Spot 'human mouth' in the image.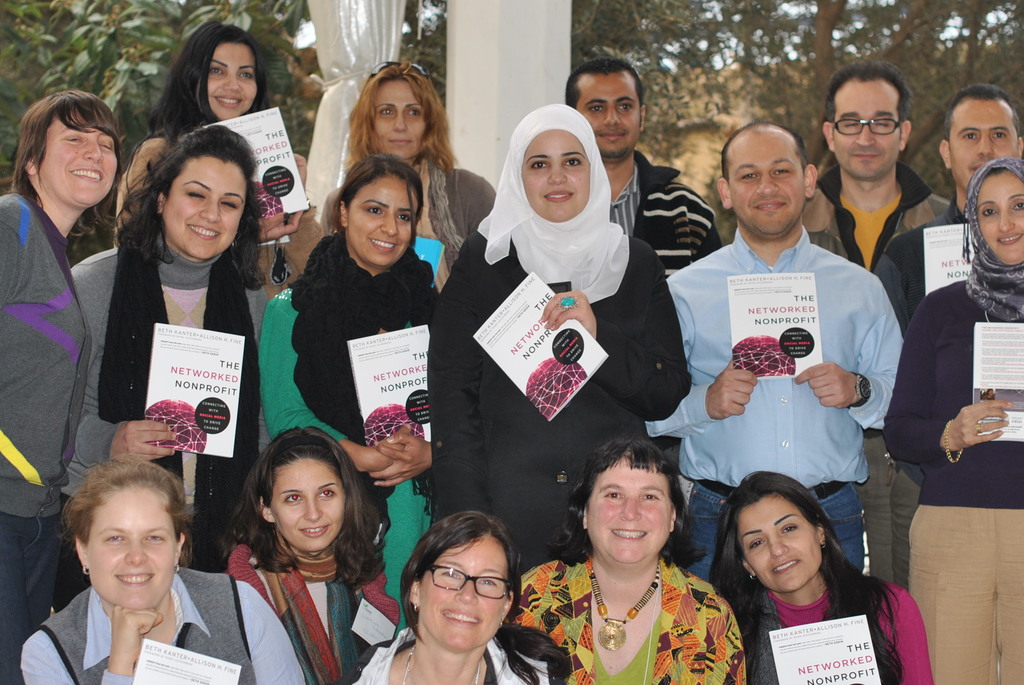
'human mouth' found at (left=211, top=91, right=244, bottom=104).
